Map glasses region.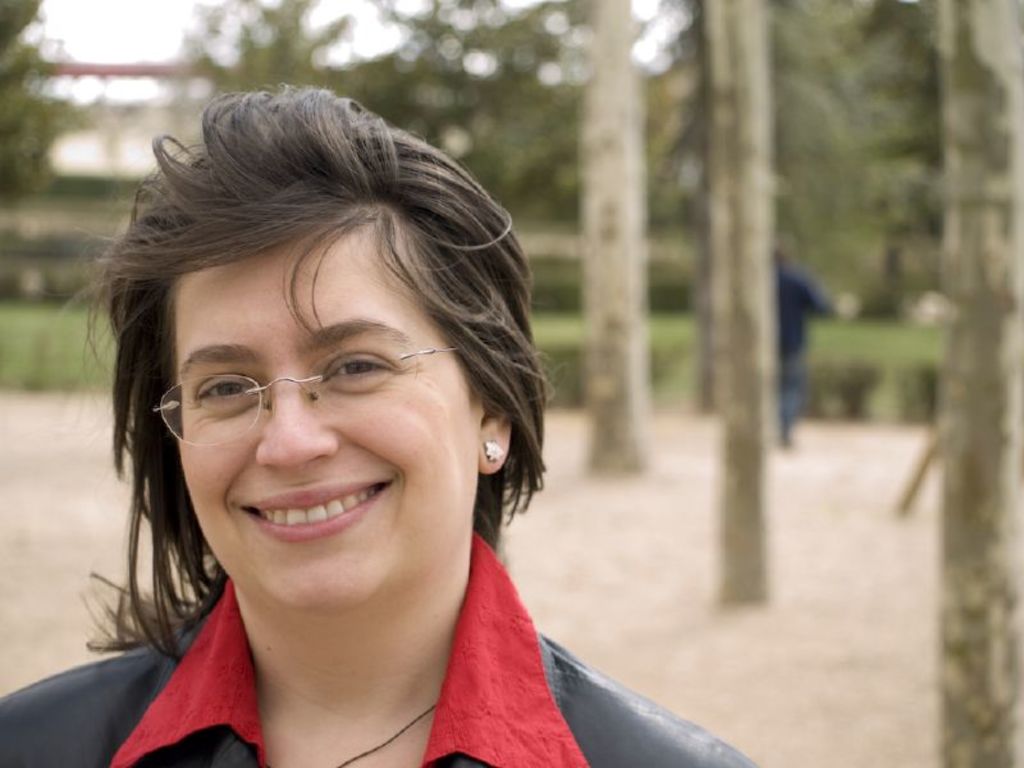
Mapped to [left=151, top=335, right=454, bottom=449].
